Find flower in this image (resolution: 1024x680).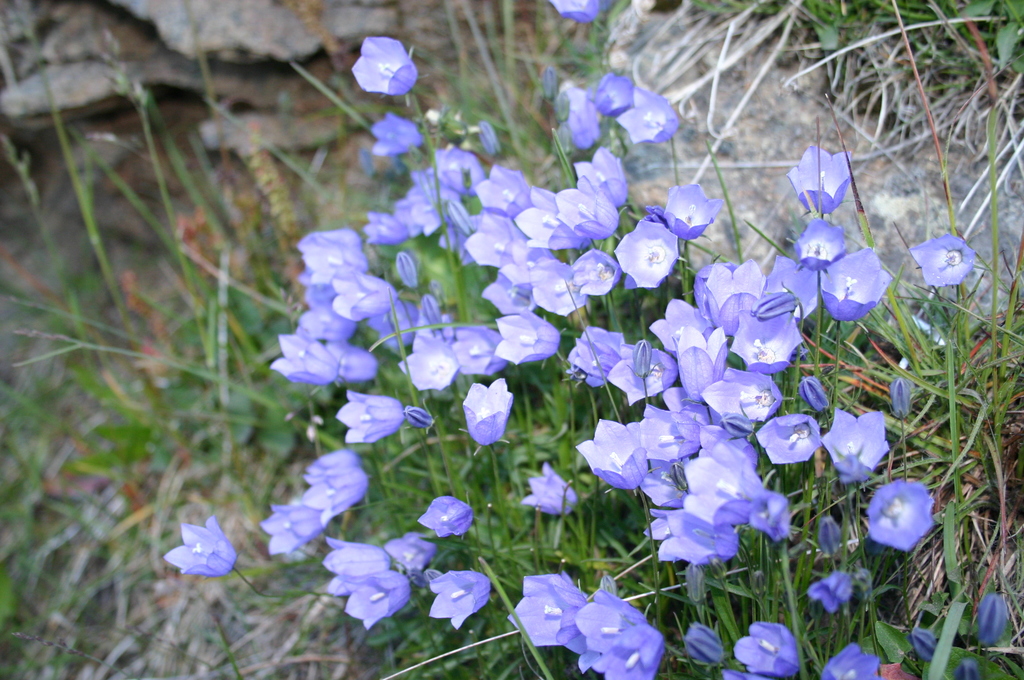
<region>164, 517, 241, 592</region>.
